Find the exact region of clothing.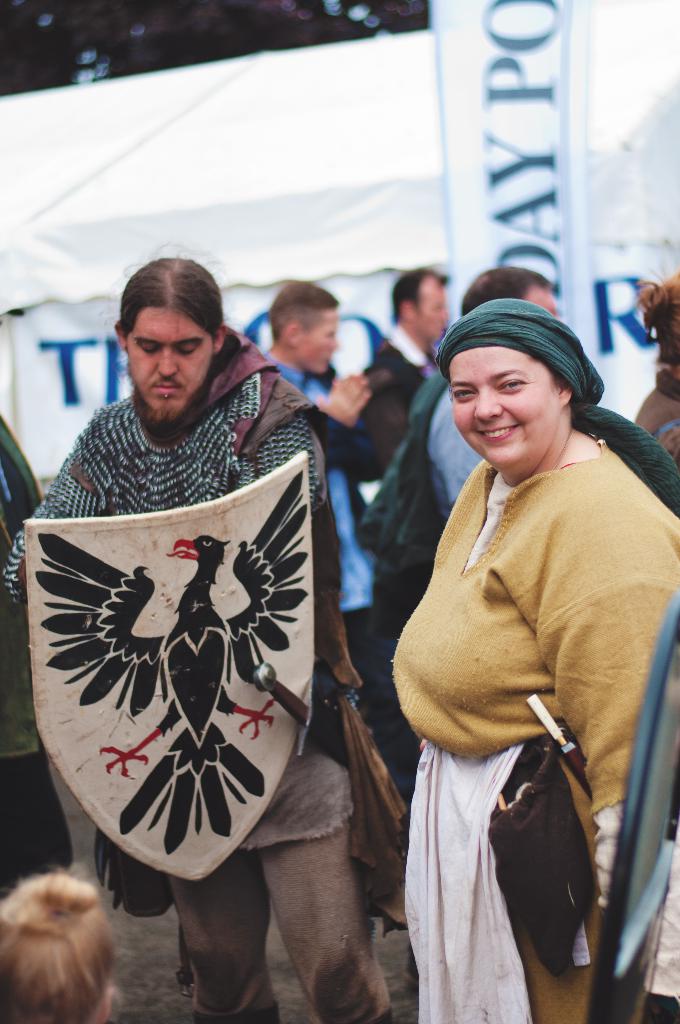
Exact region: (359,335,425,484).
